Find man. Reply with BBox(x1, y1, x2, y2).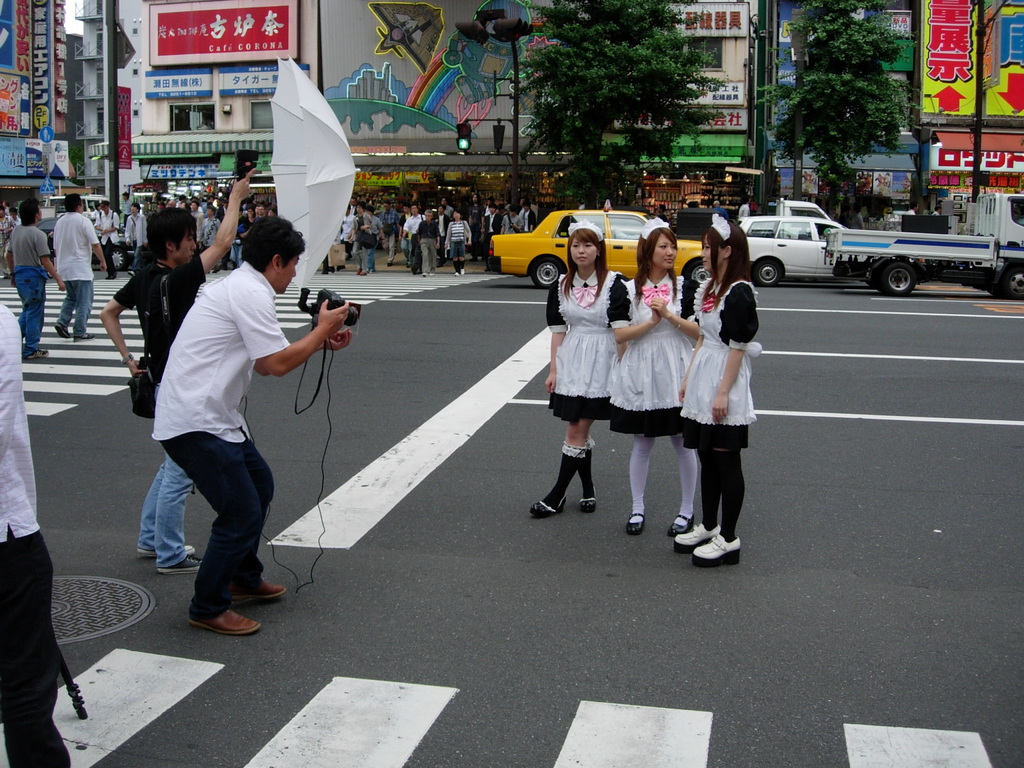
BBox(483, 204, 502, 269).
